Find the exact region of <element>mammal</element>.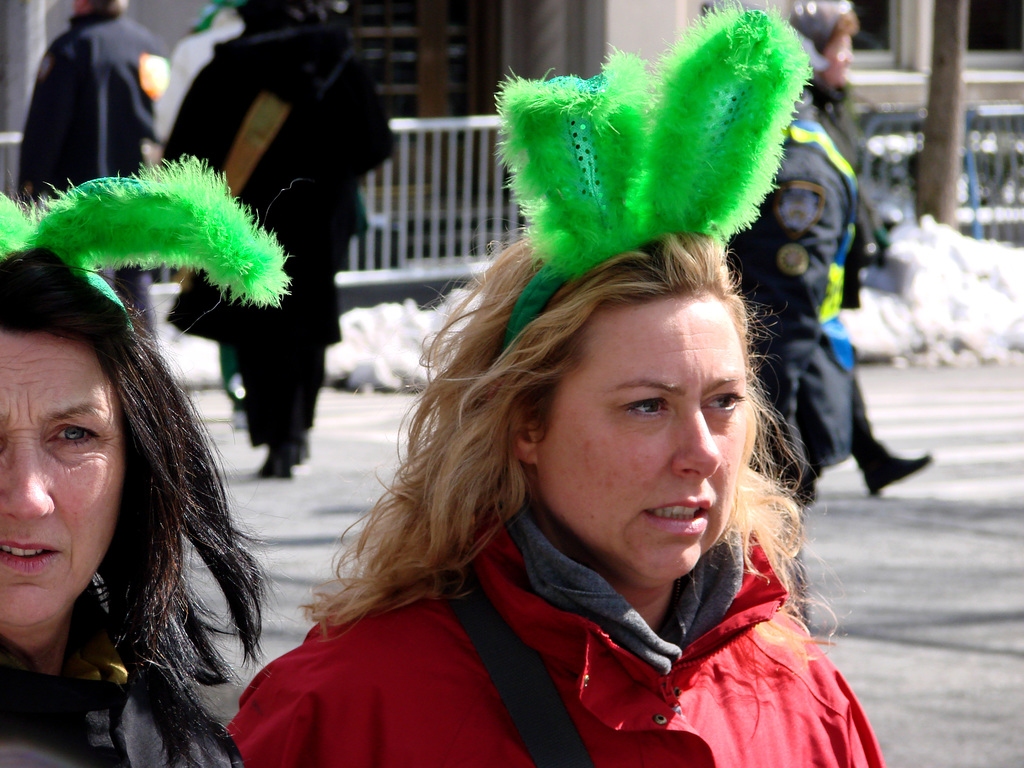
Exact region: bbox=(0, 148, 292, 767).
